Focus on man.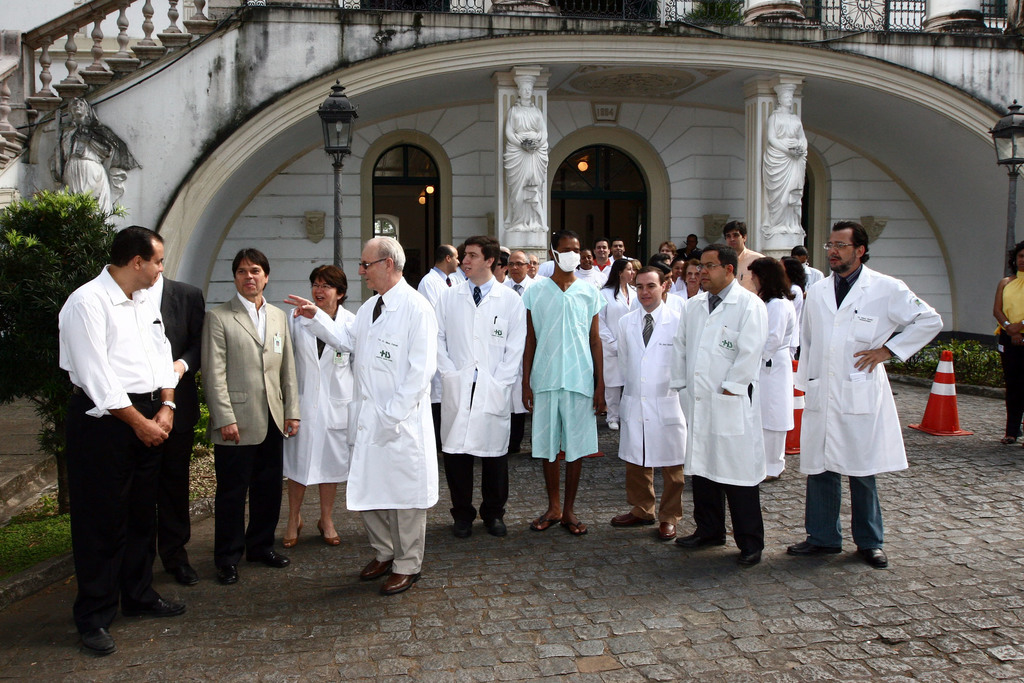
Focused at BBox(789, 244, 821, 288).
